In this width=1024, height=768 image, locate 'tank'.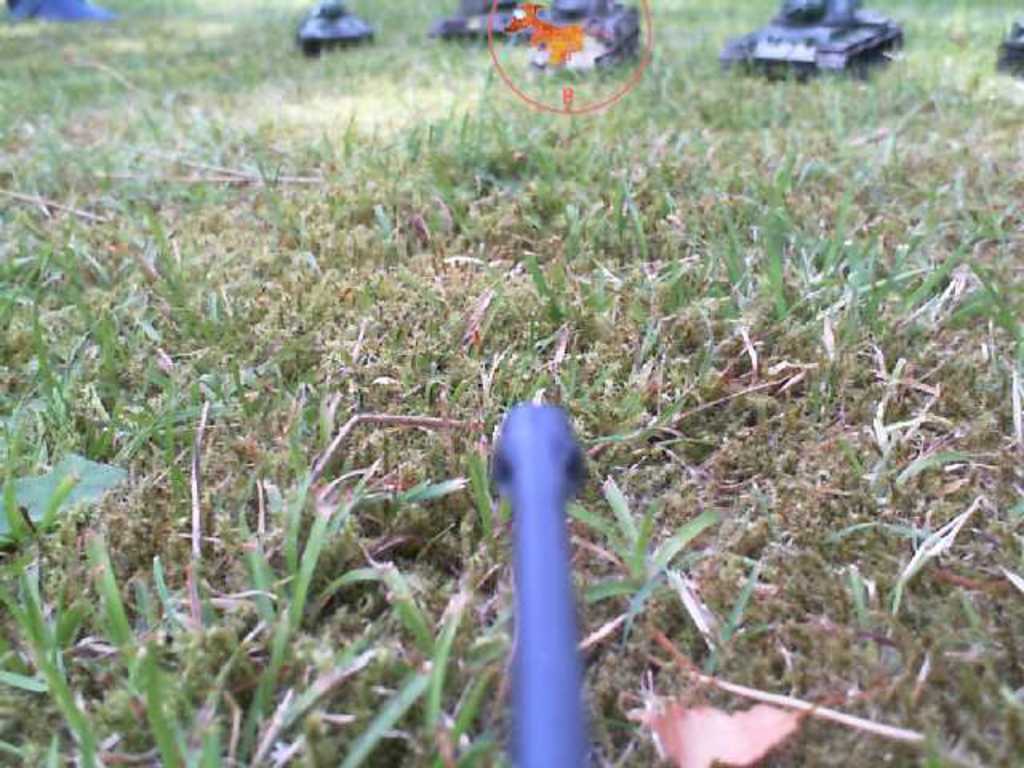
Bounding box: {"x1": 296, "y1": 0, "x2": 376, "y2": 61}.
